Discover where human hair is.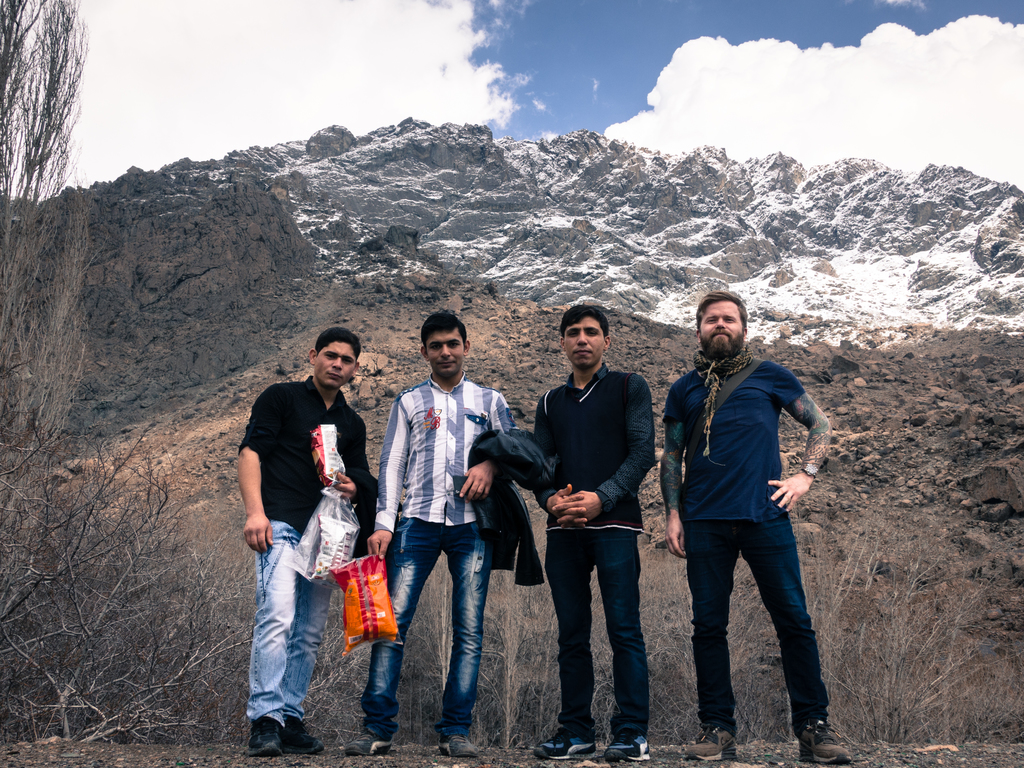
Discovered at (421,312,465,347).
